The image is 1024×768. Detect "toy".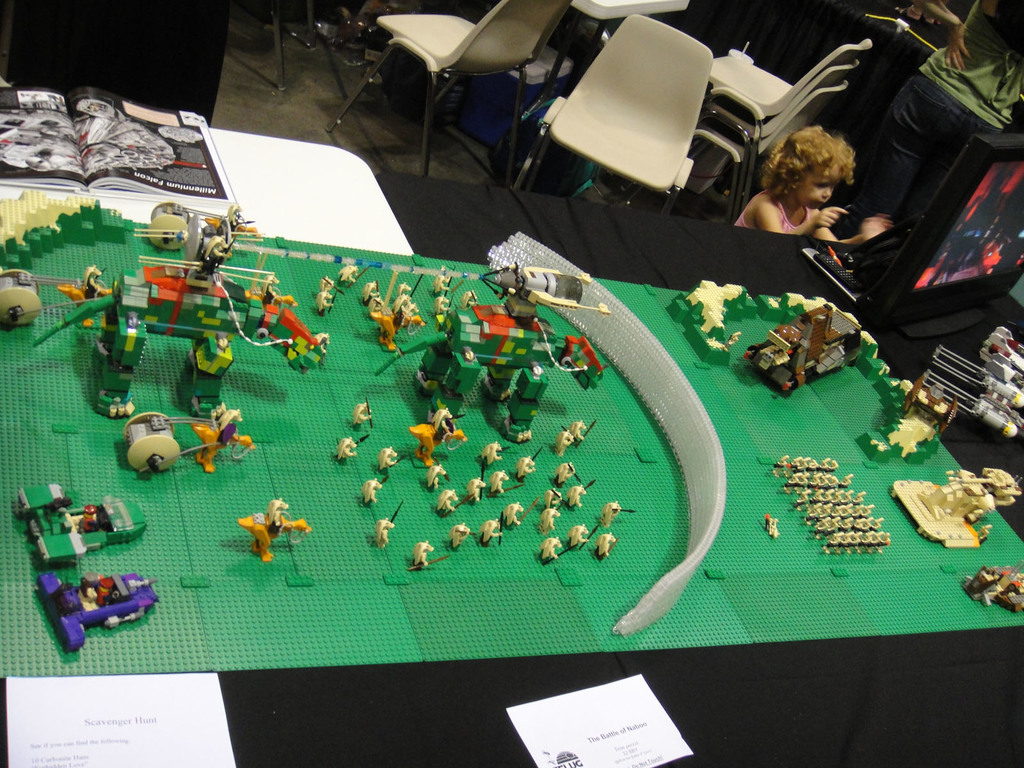
Detection: Rect(433, 485, 453, 516).
